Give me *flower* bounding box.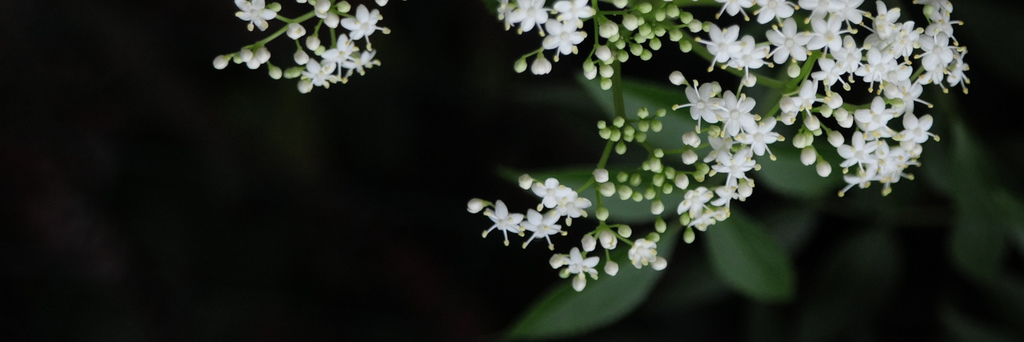
box=[718, 87, 751, 138].
